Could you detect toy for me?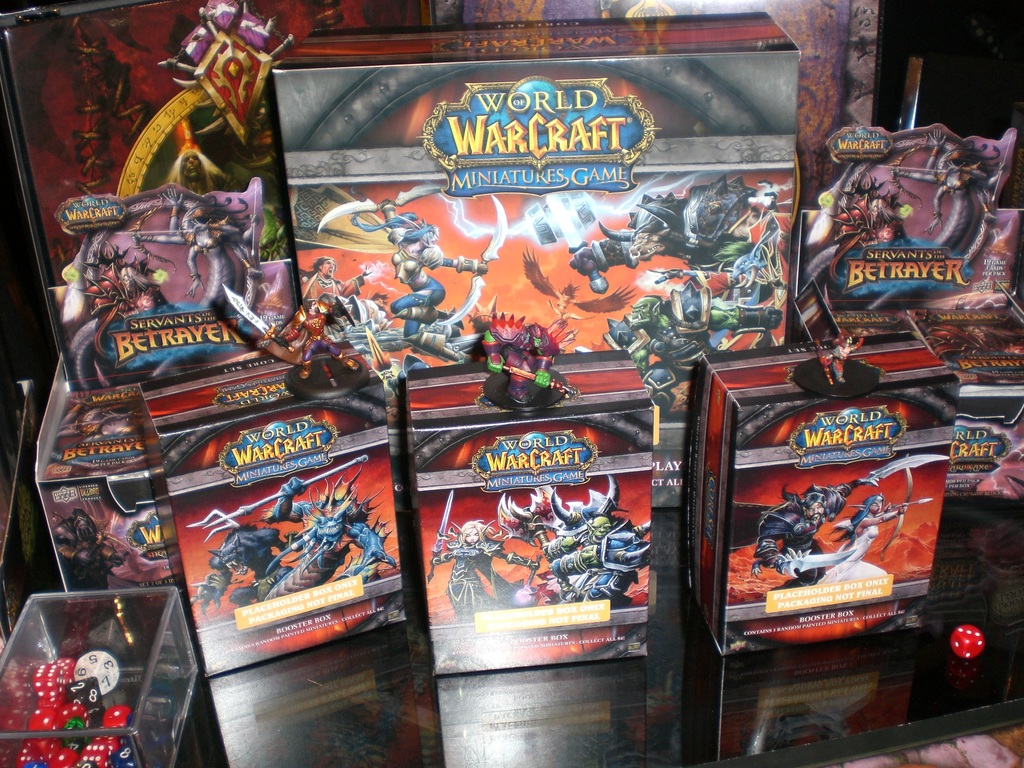
Detection result: 232,120,285,205.
